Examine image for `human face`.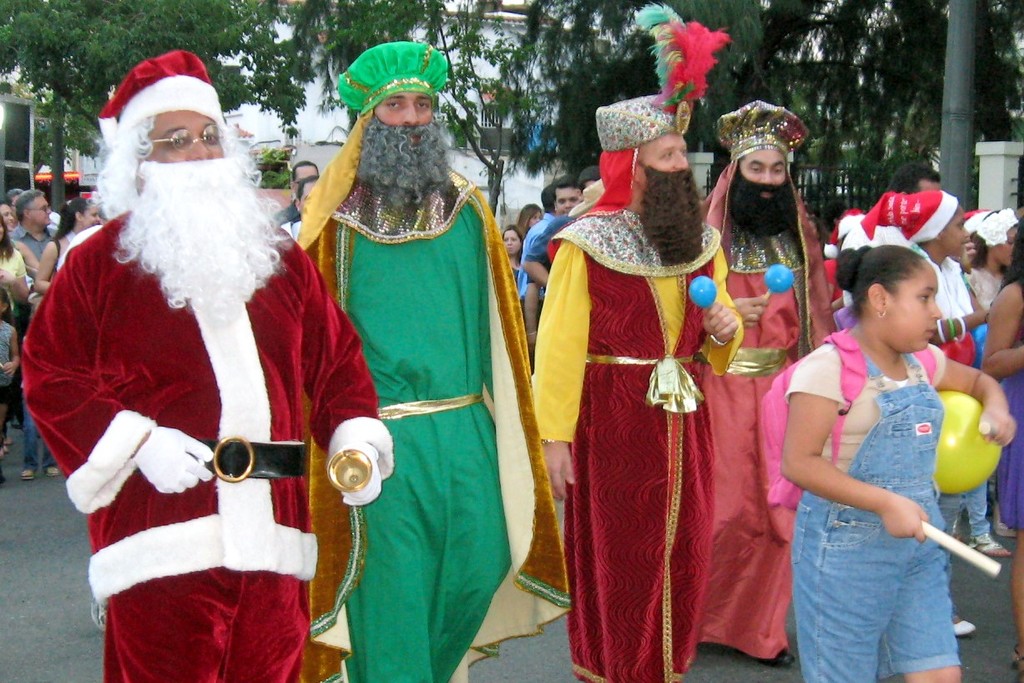
Examination result: [998,222,1009,259].
